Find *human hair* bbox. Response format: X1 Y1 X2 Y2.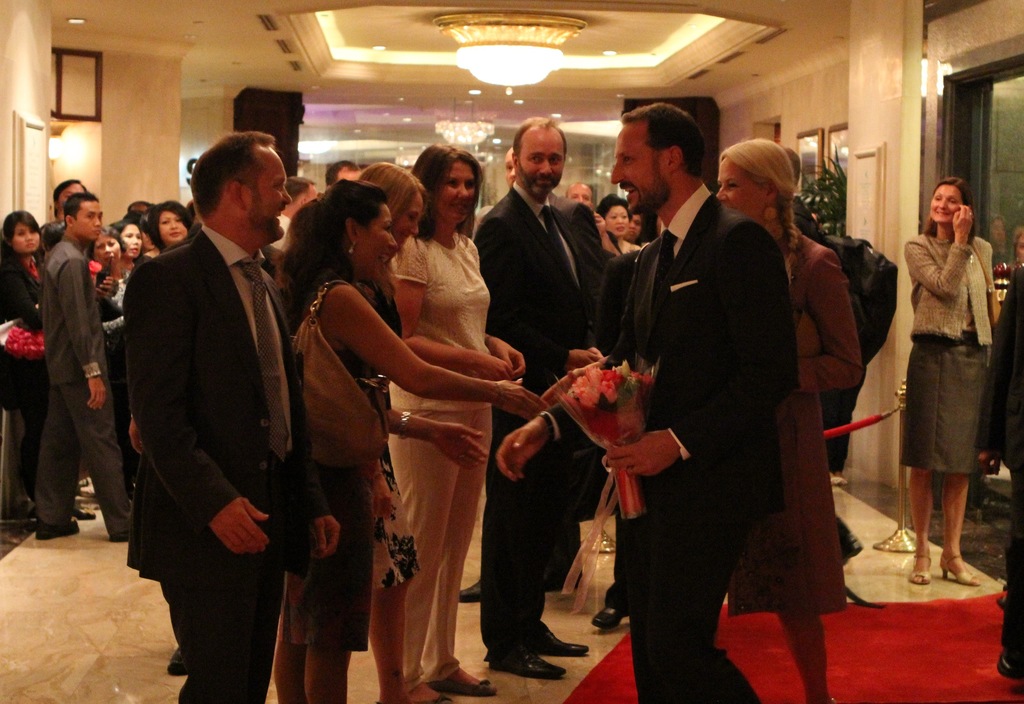
510 115 564 157.
